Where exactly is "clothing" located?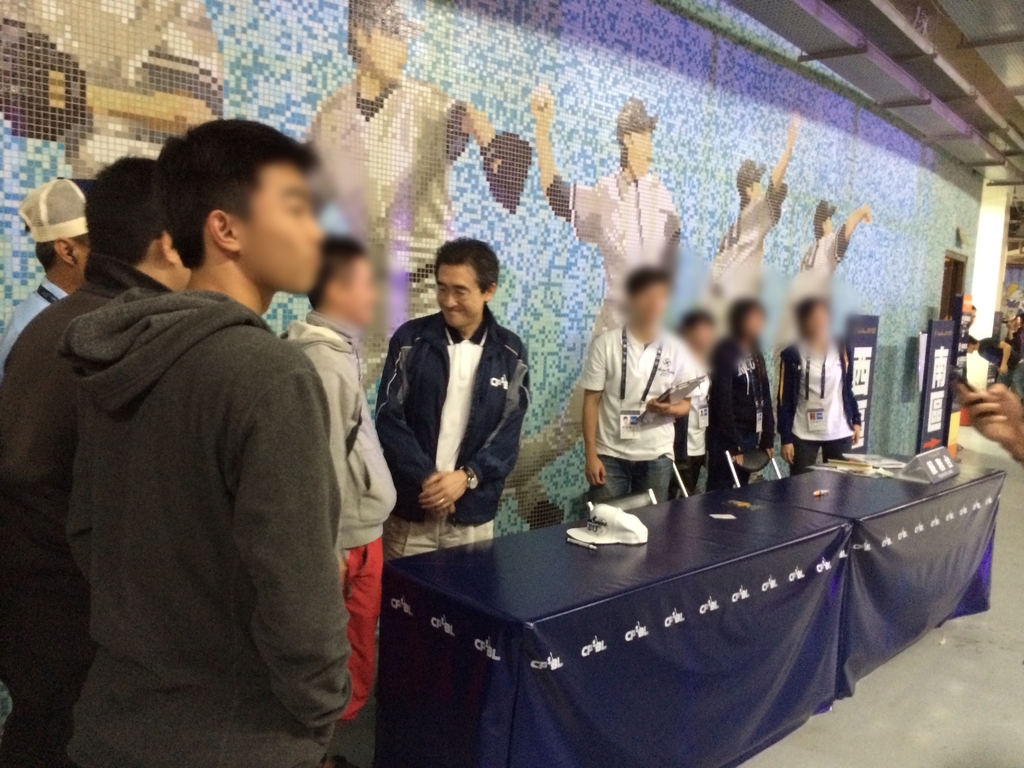
Its bounding box is x1=0 y1=257 x2=164 y2=767.
